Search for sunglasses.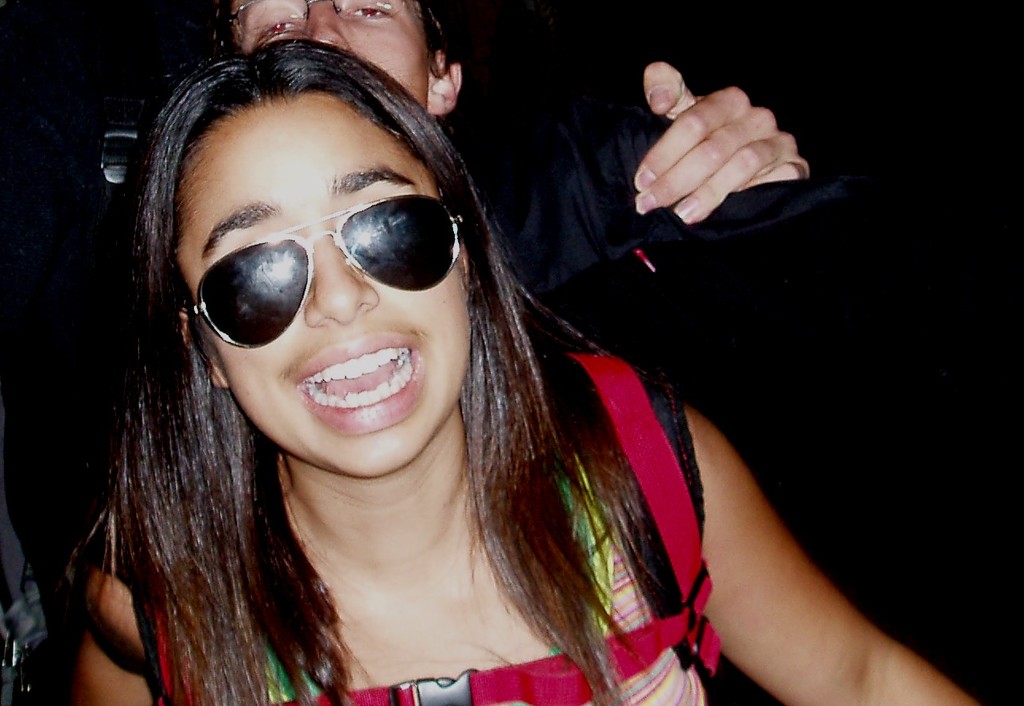
Found at [left=193, top=194, right=464, bottom=348].
